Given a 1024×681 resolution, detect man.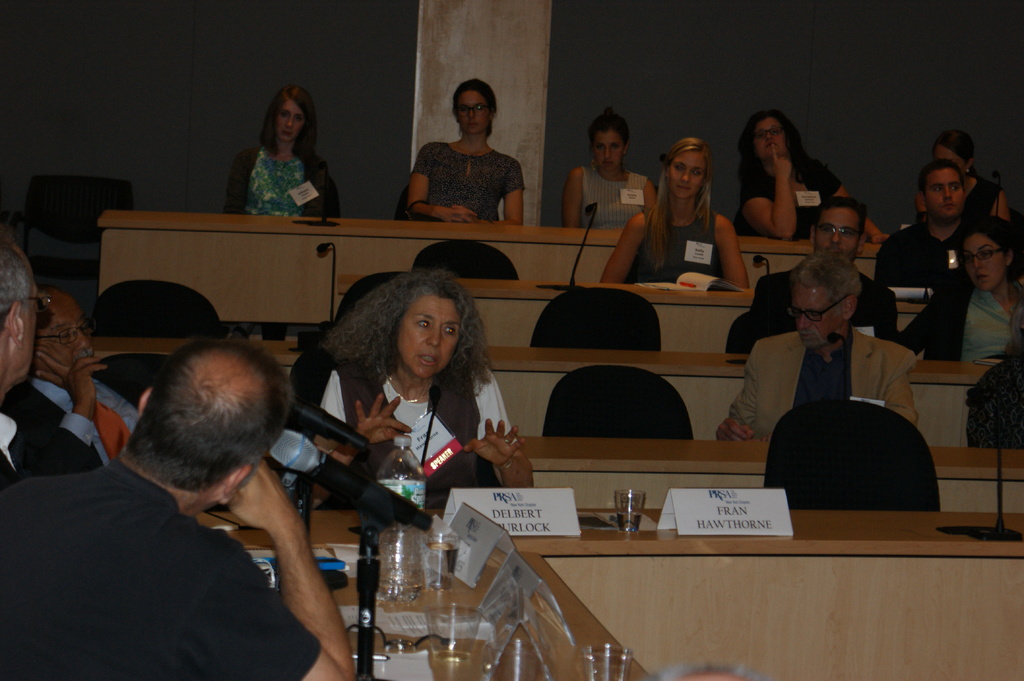
<box>715,251,922,437</box>.
